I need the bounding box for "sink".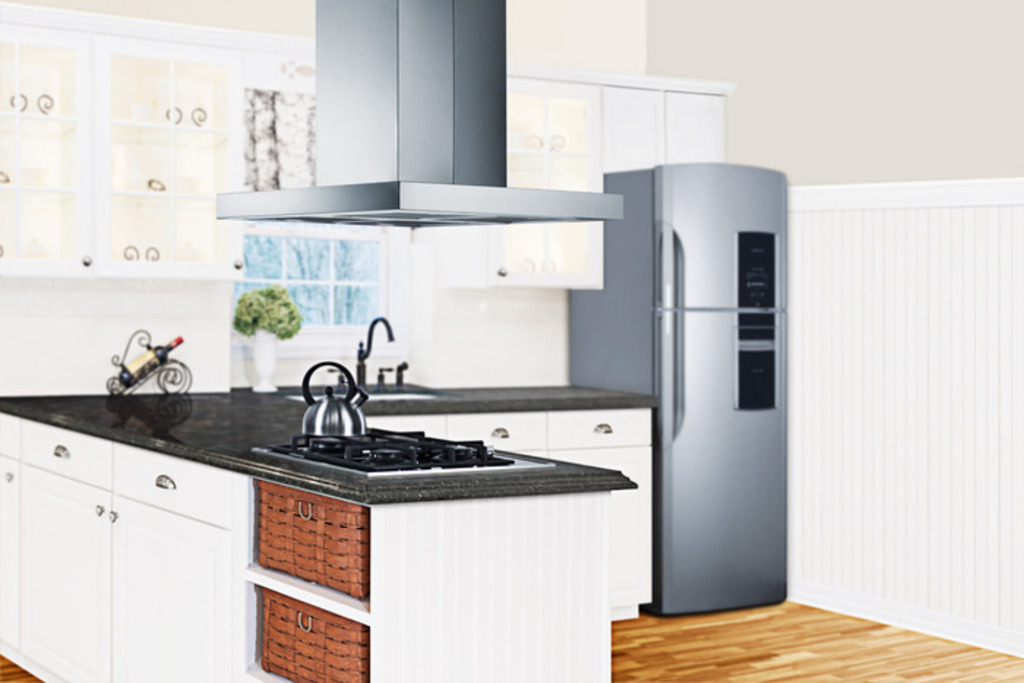
Here it is: pyautogui.locateOnScreen(282, 317, 465, 399).
